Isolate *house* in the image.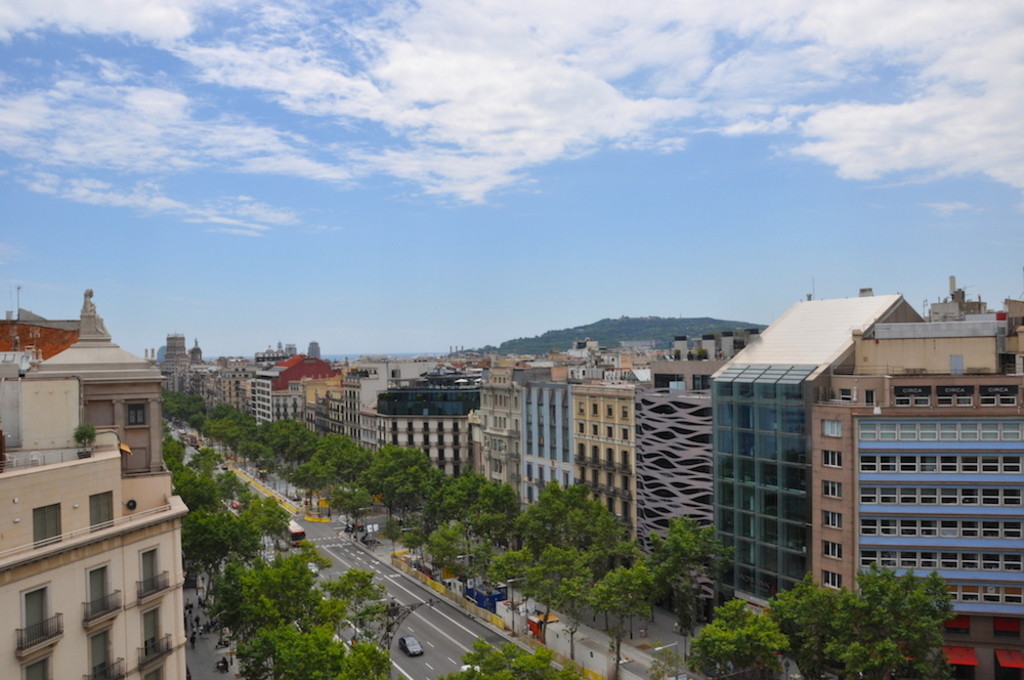
Isolated region: bbox(376, 375, 480, 497).
